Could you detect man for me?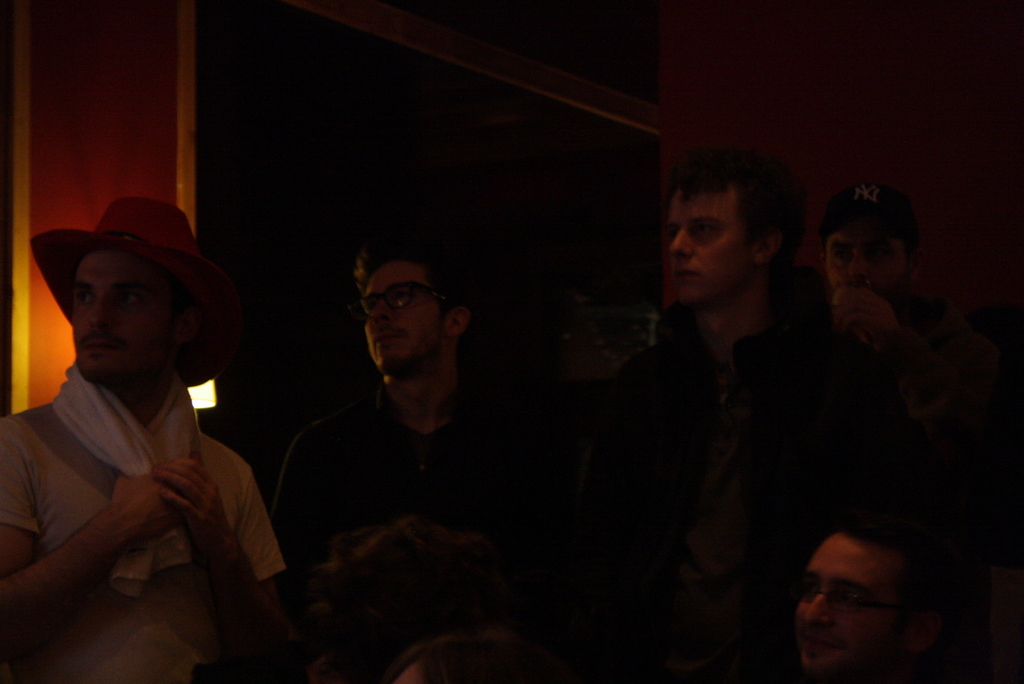
Detection result: (left=0, top=191, right=294, bottom=683).
